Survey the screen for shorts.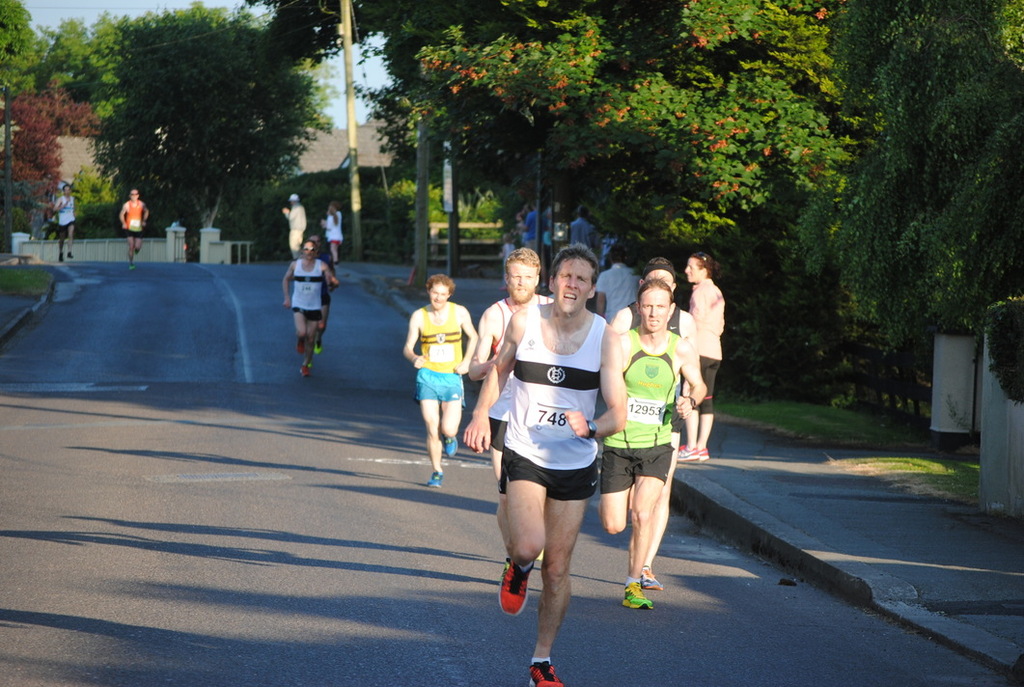
Survey found: (left=416, top=364, right=459, bottom=400).
